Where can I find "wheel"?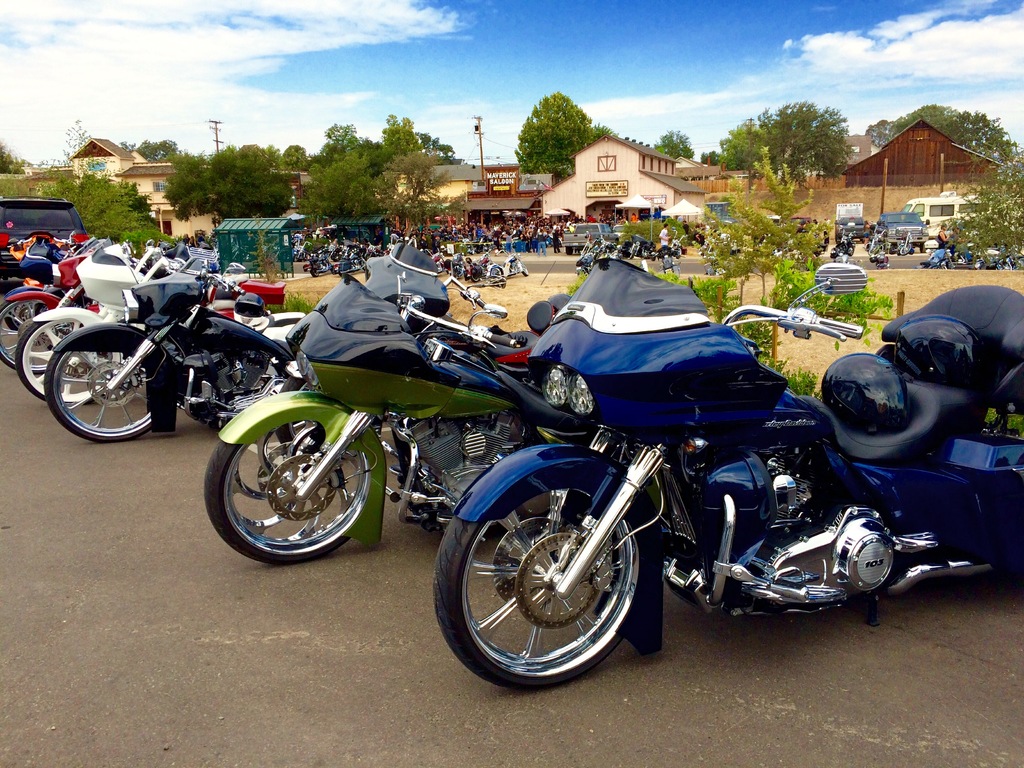
You can find it at [left=16, top=319, right=111, bottom=403].
